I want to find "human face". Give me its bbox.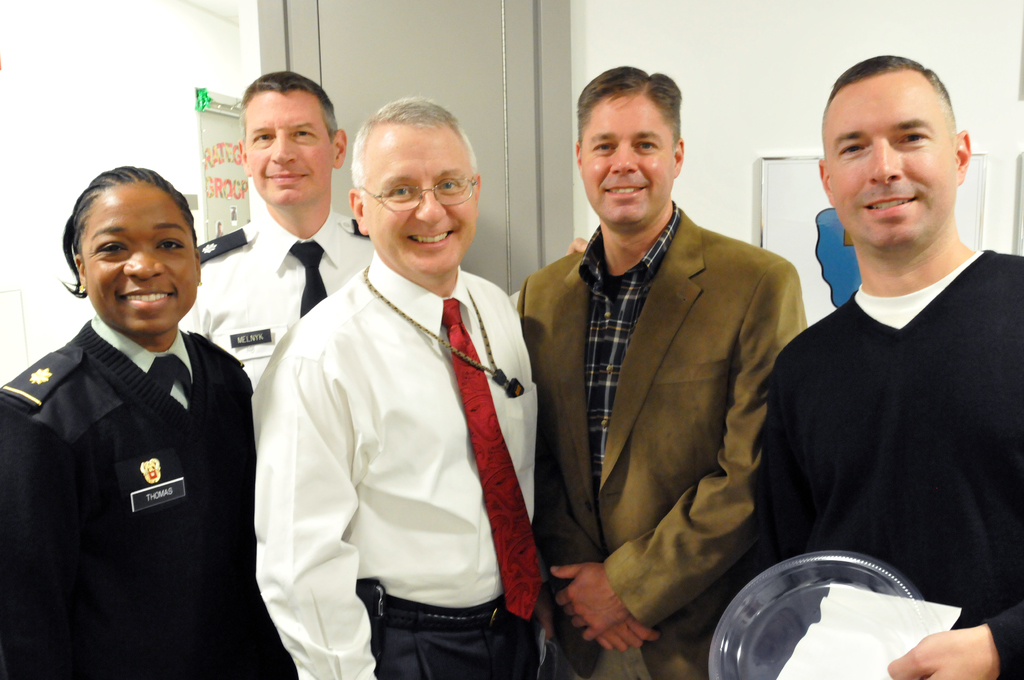
select_region(361, 126, 471, 279).
